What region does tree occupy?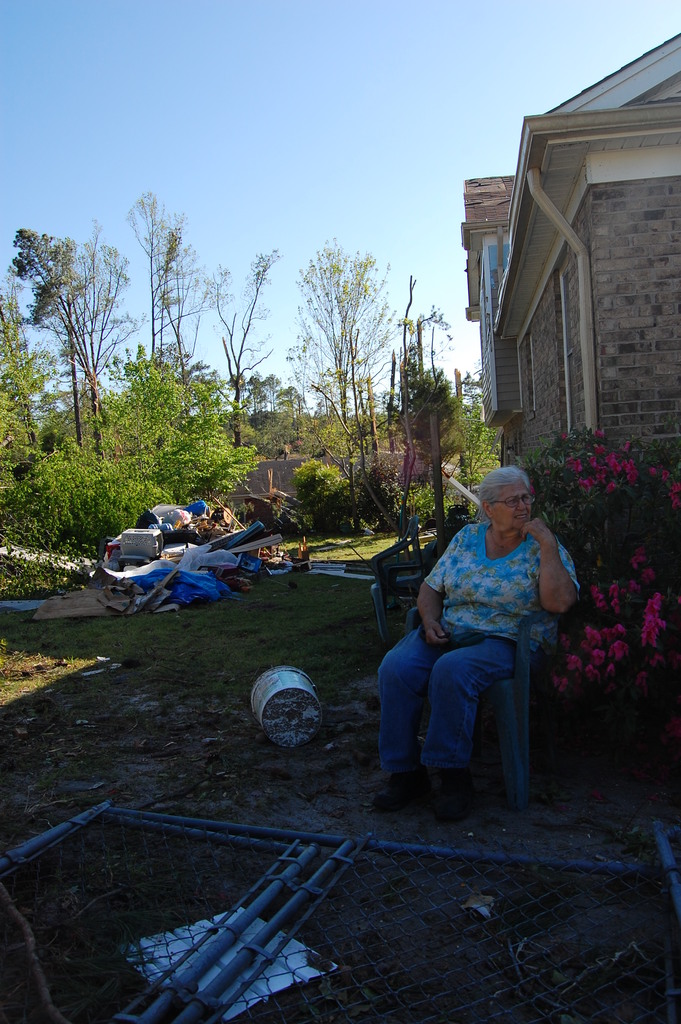
[118, 344, 218, 484].
